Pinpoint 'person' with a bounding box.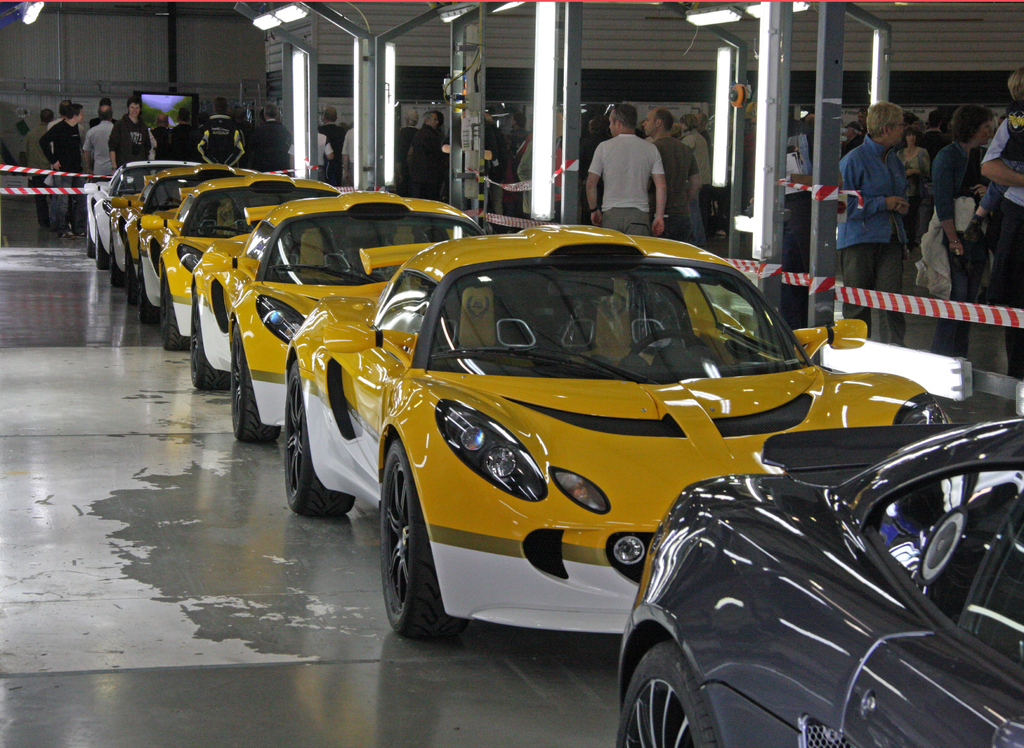
pyautogui.locateOnScreen(90, 96, 118, 128).
